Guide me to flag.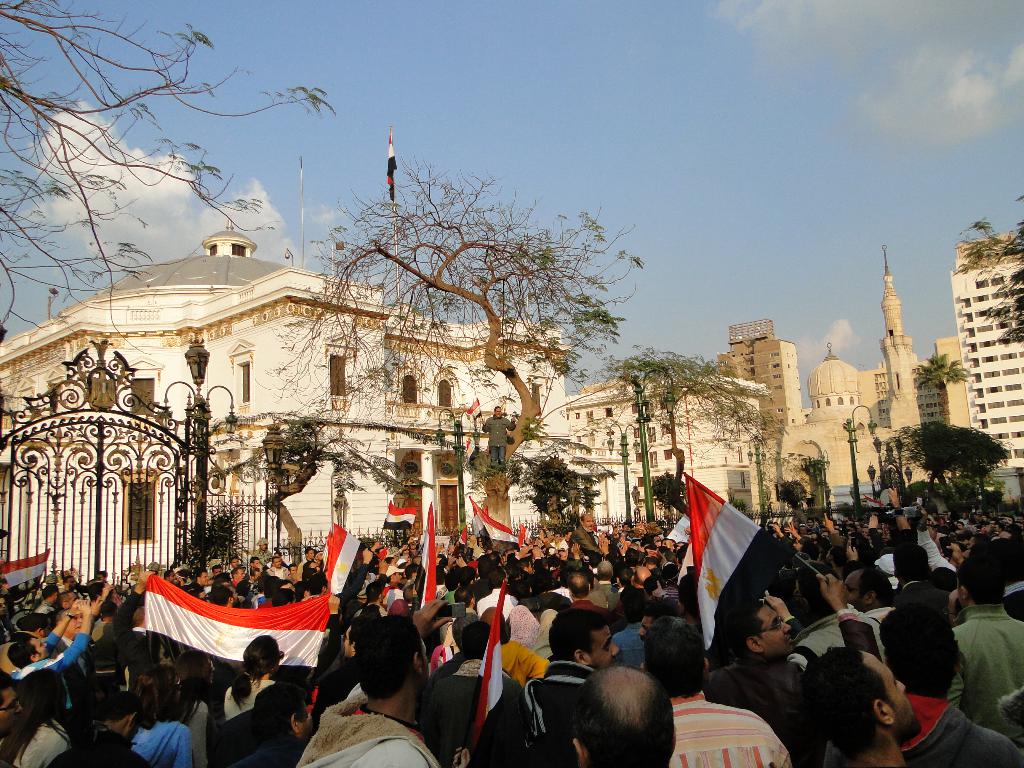
Guidance: x1=141 y1=570 x2=328 y2=680.
